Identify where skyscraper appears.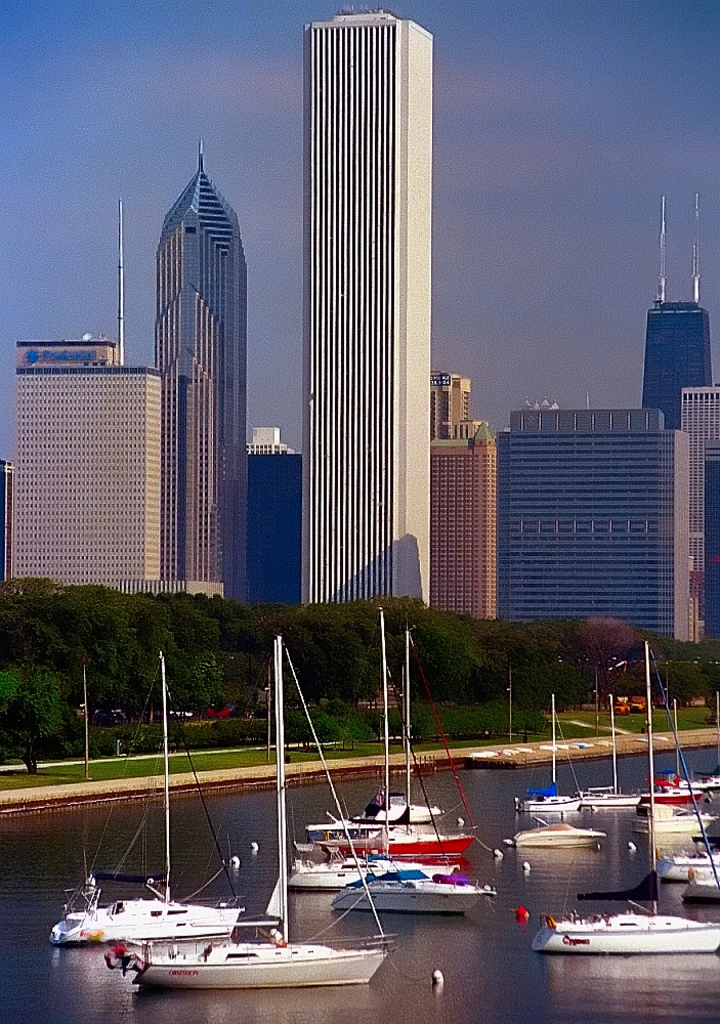
Appears at [left=303, top=13, right=431, bottom=602].
